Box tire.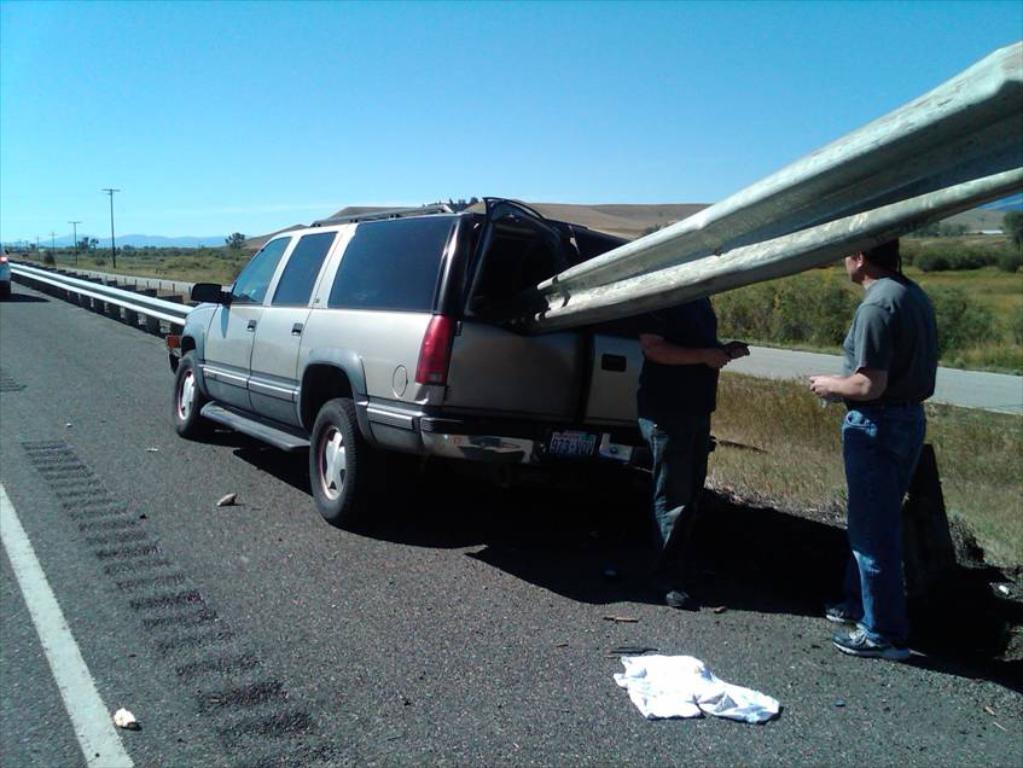
rect(172, 354, 211, 444).
